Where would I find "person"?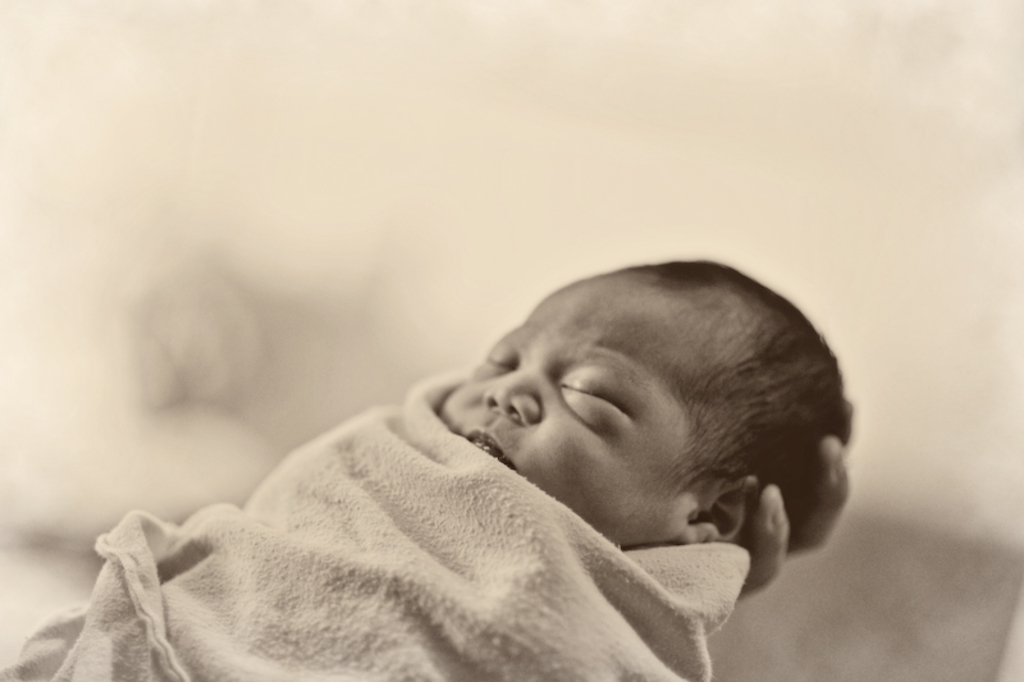
At Rect(476, 264, 868, 618).
